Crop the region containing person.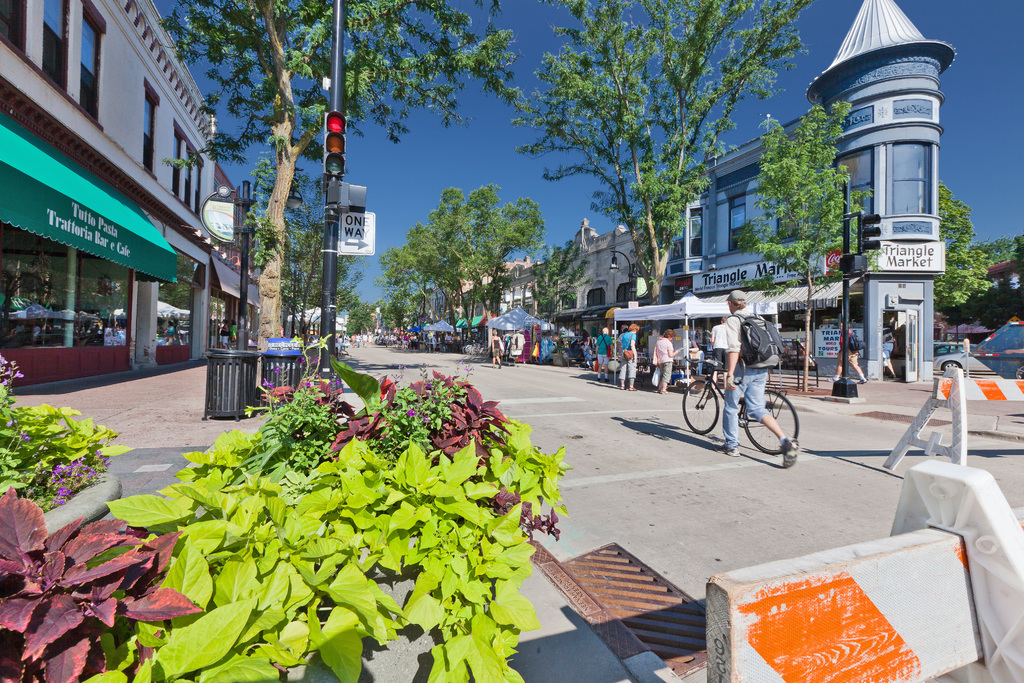
Crop region: bbox=(617, 320, 641, 390).
